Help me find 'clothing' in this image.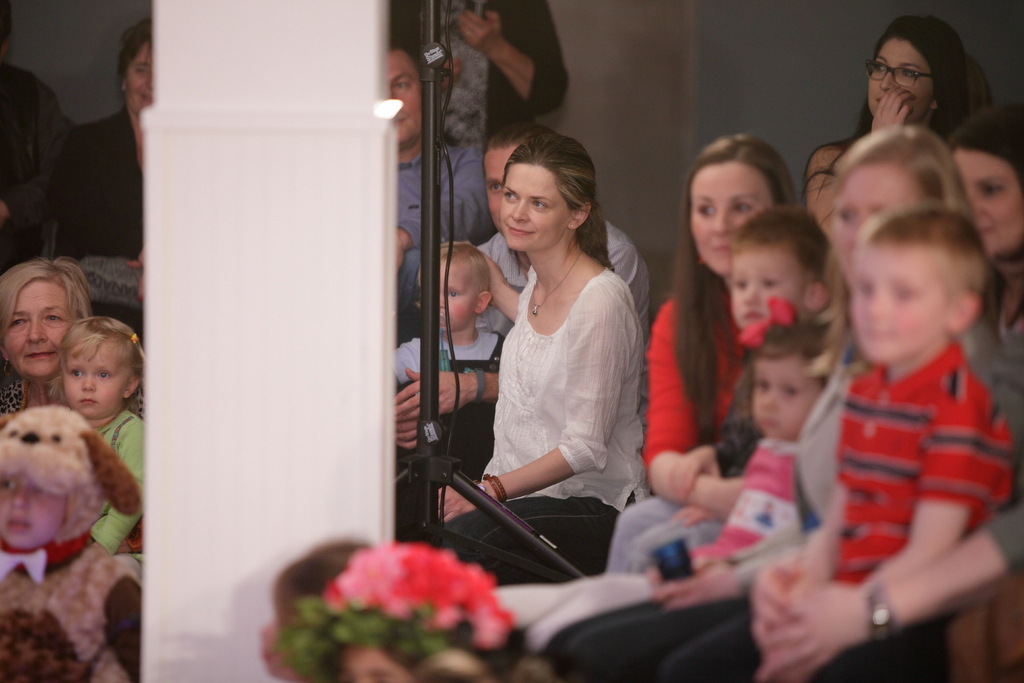
Found it: (x1=604, y1=357, x2=761, y2=576).
